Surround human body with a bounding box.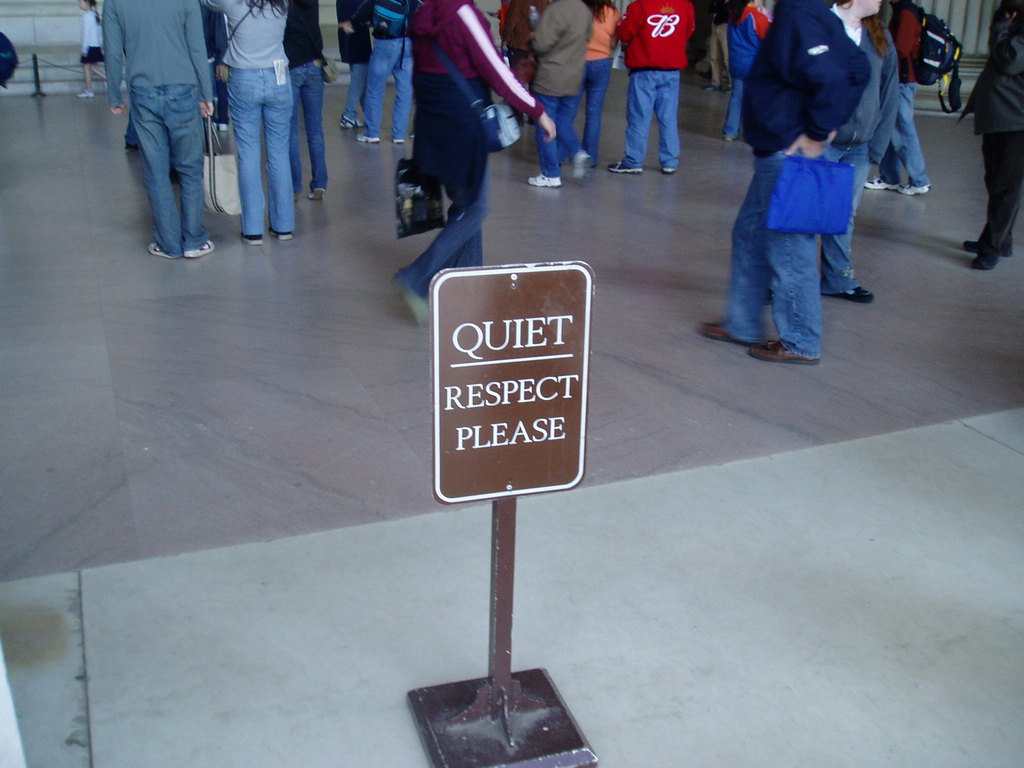
525/0/600/199.
